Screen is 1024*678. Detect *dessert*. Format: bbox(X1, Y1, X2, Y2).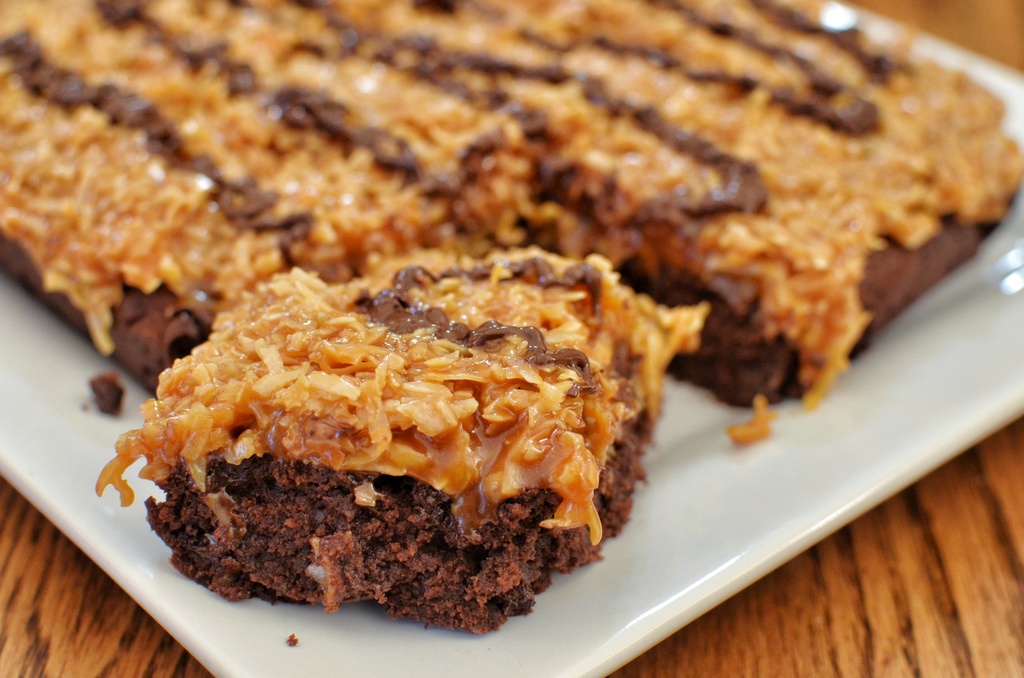
bbox(0, 0, 1023, 637).
